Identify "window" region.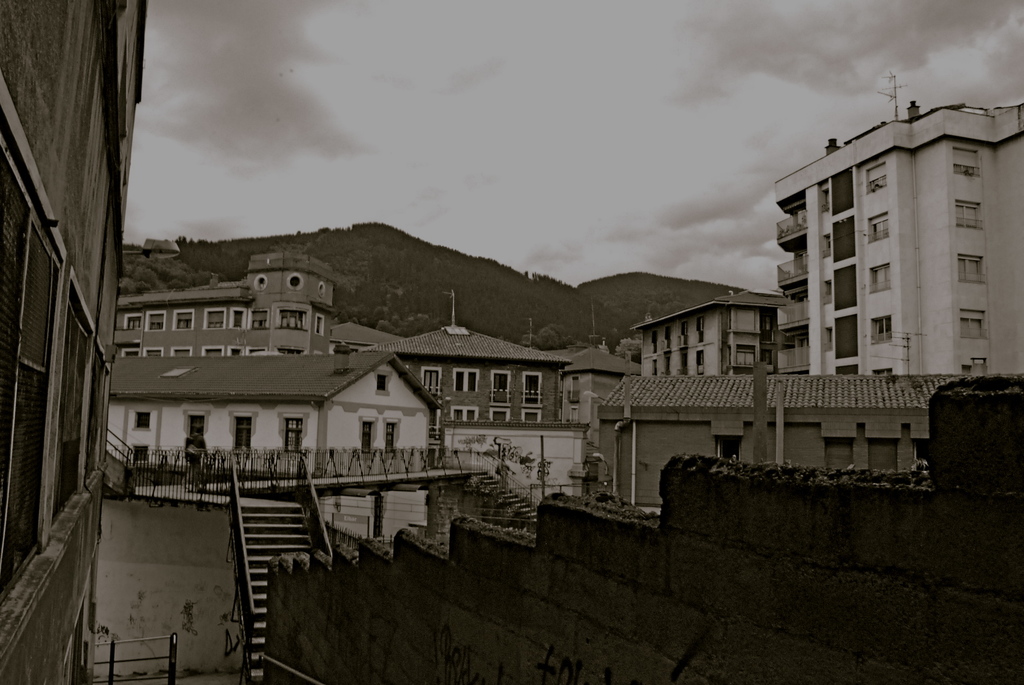
Region: rect(959, 310, 984, 337).
